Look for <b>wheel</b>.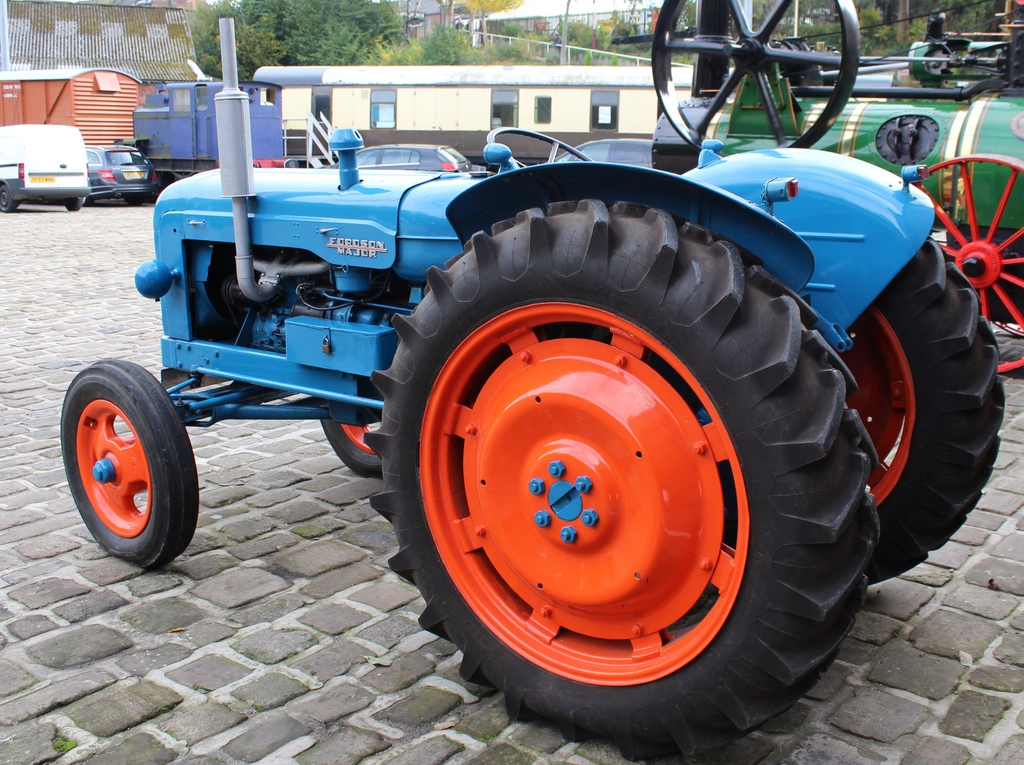
Found: [x1=67, y1=200, x2=79, y2=211].
